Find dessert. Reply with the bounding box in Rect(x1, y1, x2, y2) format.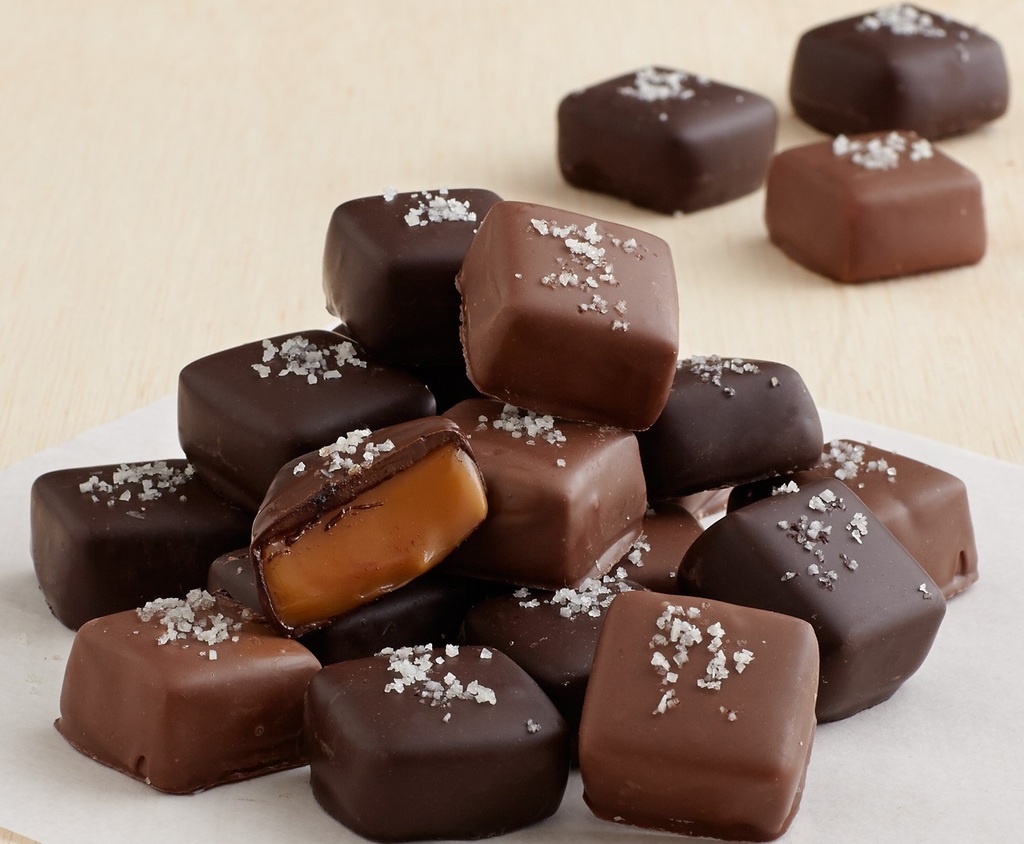
Rect(786, 0, 1014, 151).
